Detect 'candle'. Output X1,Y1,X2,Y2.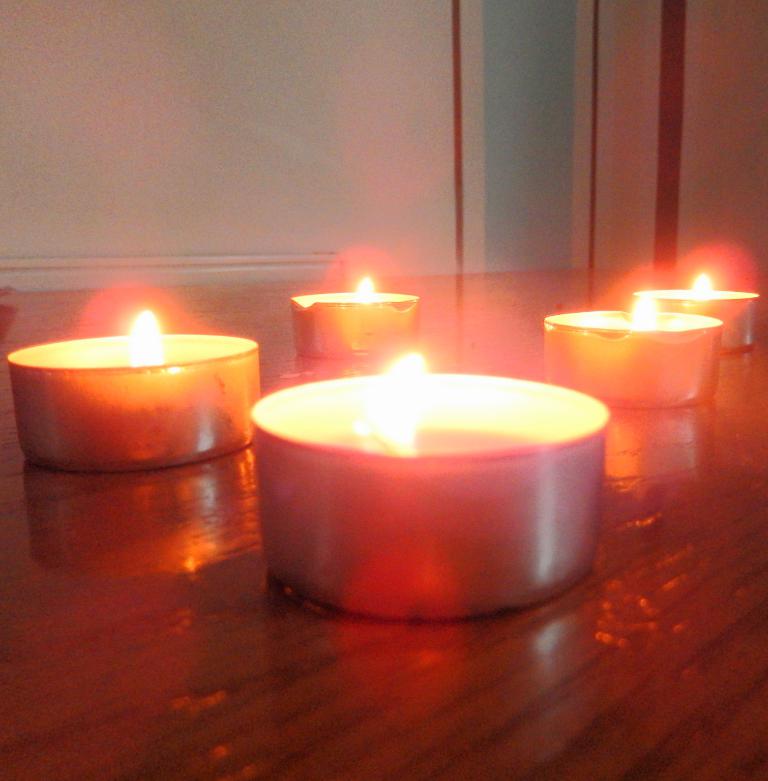
251,346,616,627.
